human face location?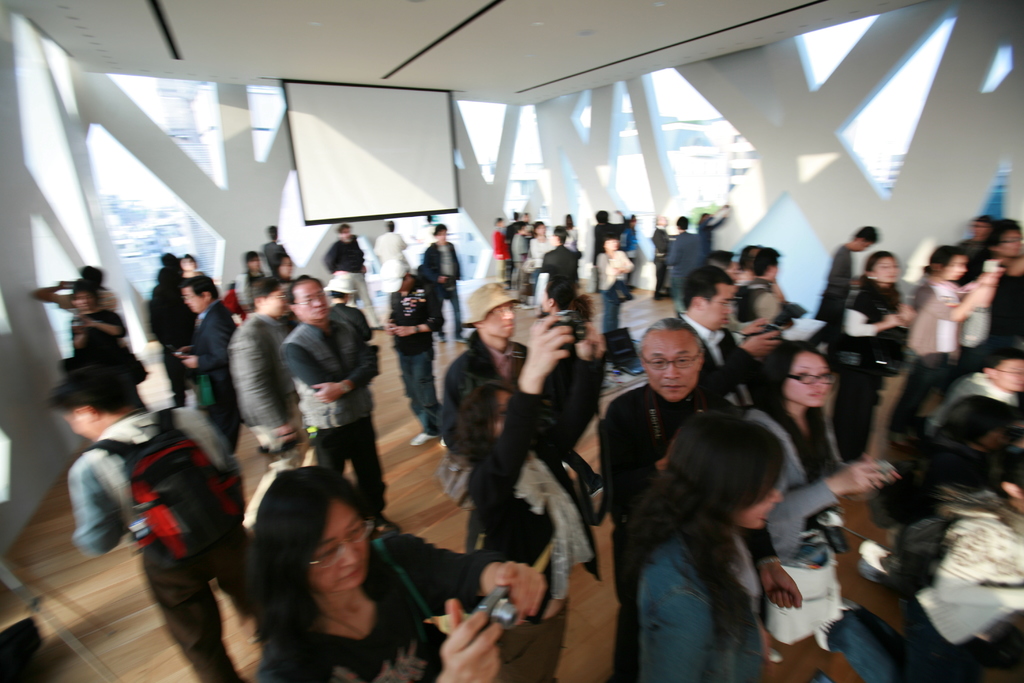
detection(300, 277, 328, 322)
